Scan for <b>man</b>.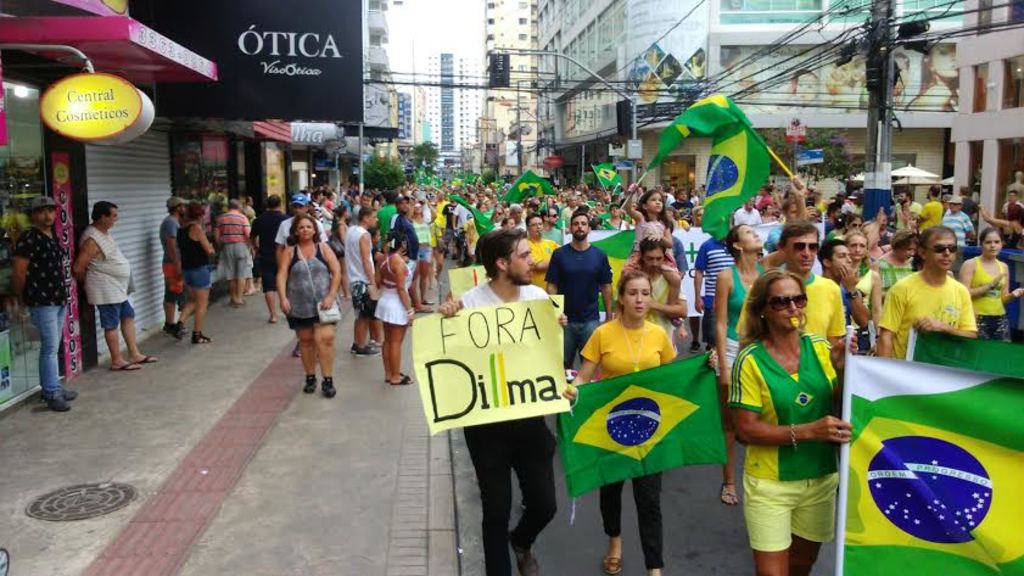
Scan result: x1=1005, y1=192, x2=1023, y2=241.
